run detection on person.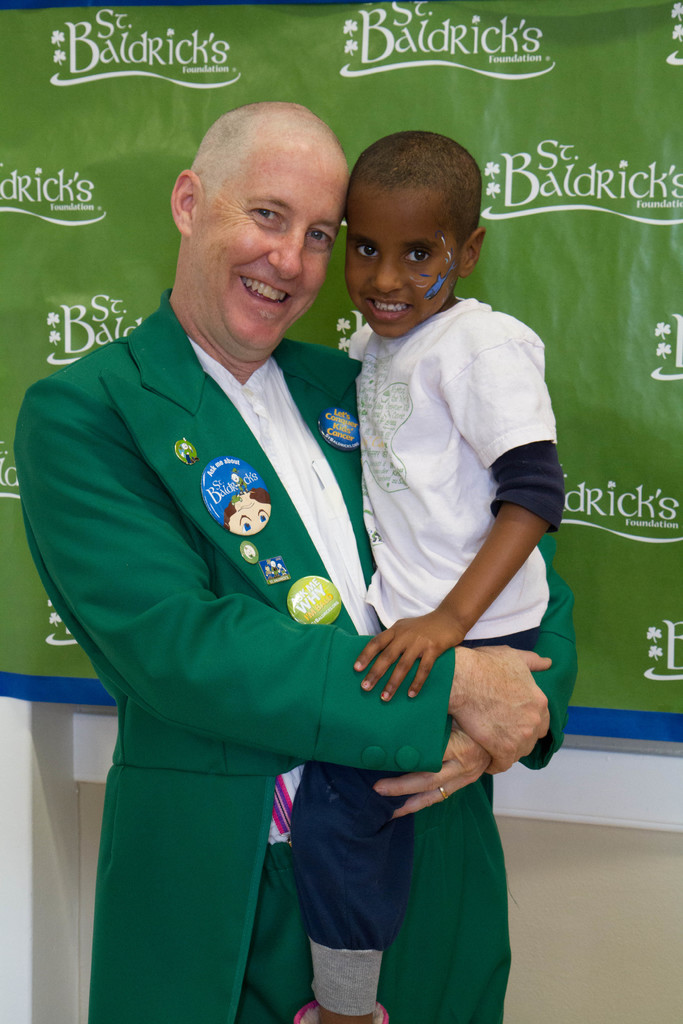
Result: rect(332, 129, 570, 1023).
